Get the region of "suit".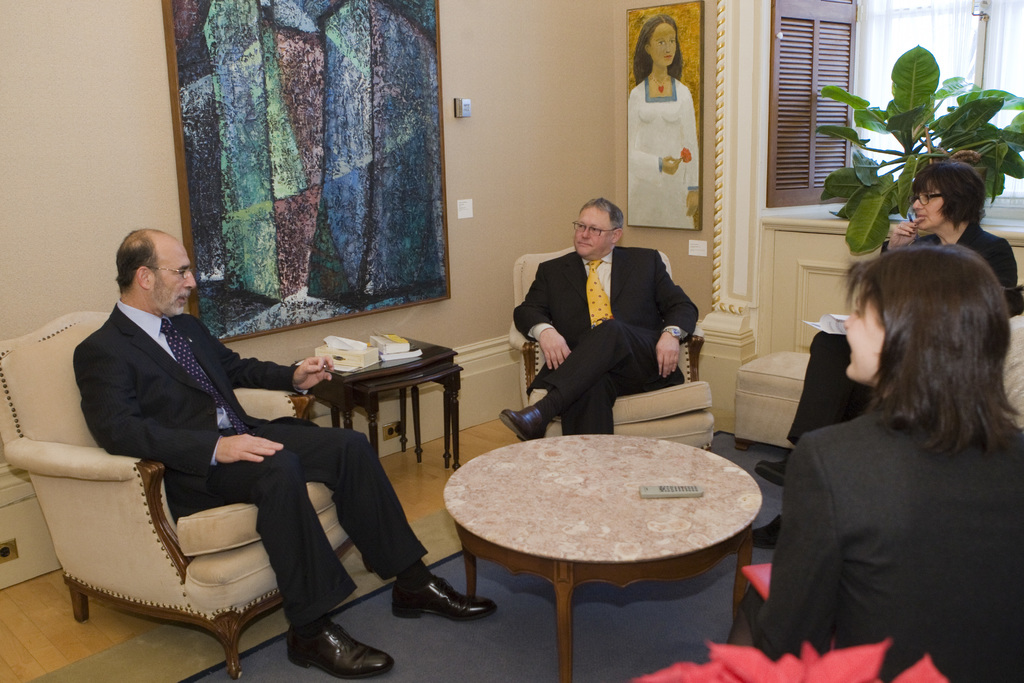
Rect(513, 206, 709, 450).
